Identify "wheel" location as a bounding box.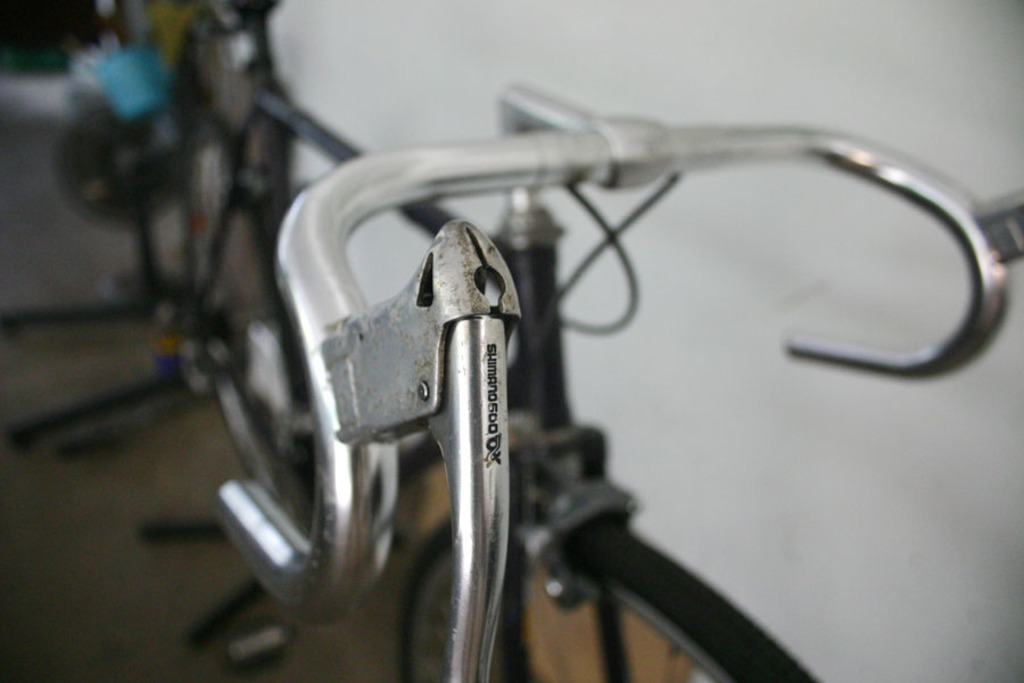
x1=403, y1=536, x2=815, y2=682.
